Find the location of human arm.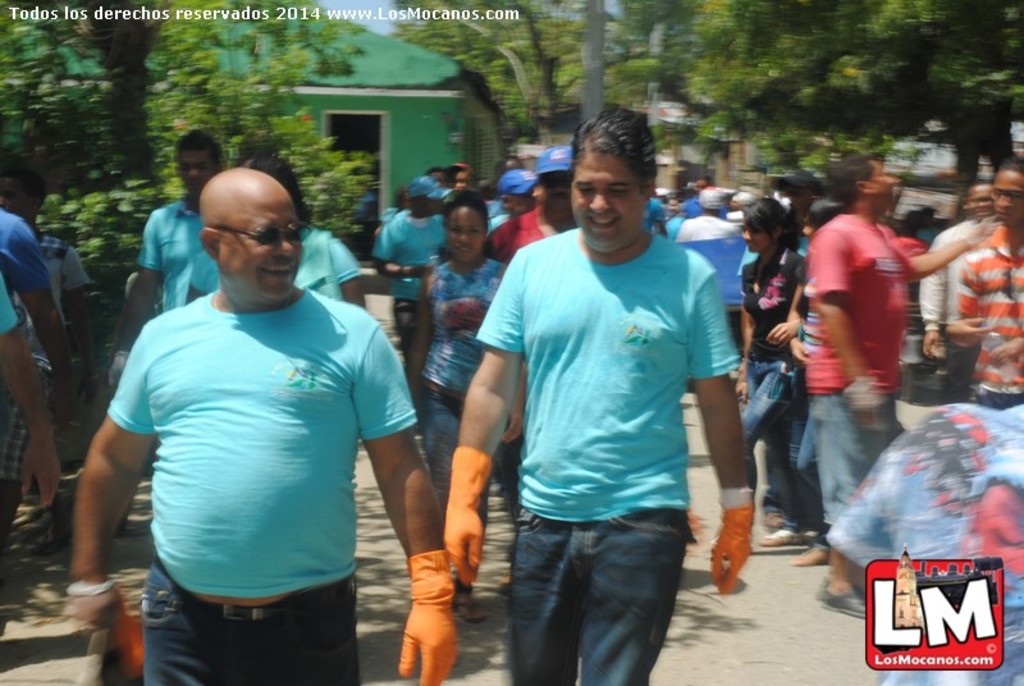
Location: (0,312,55,514).
